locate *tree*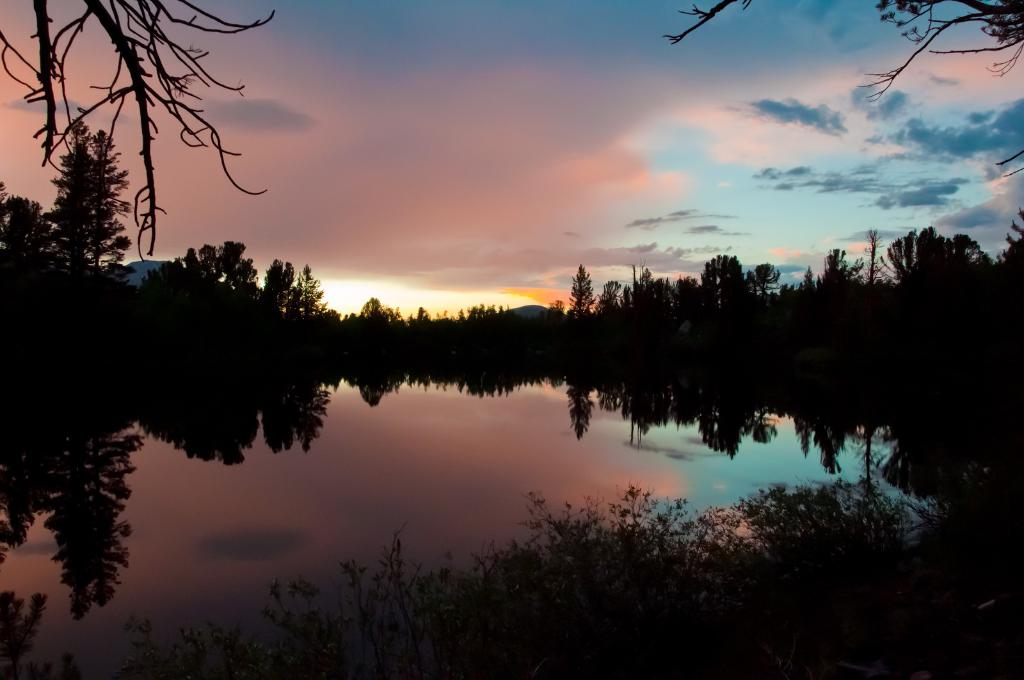
BBox(666, 270, 707, 340)
